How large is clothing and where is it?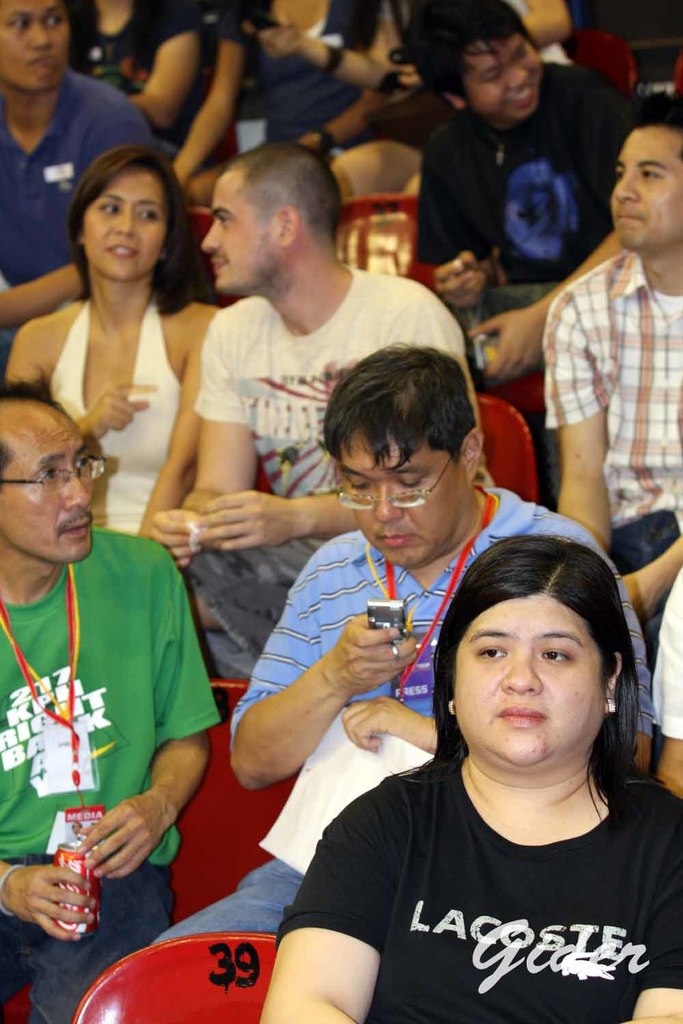
Bounding box: 646 558 682 741.
